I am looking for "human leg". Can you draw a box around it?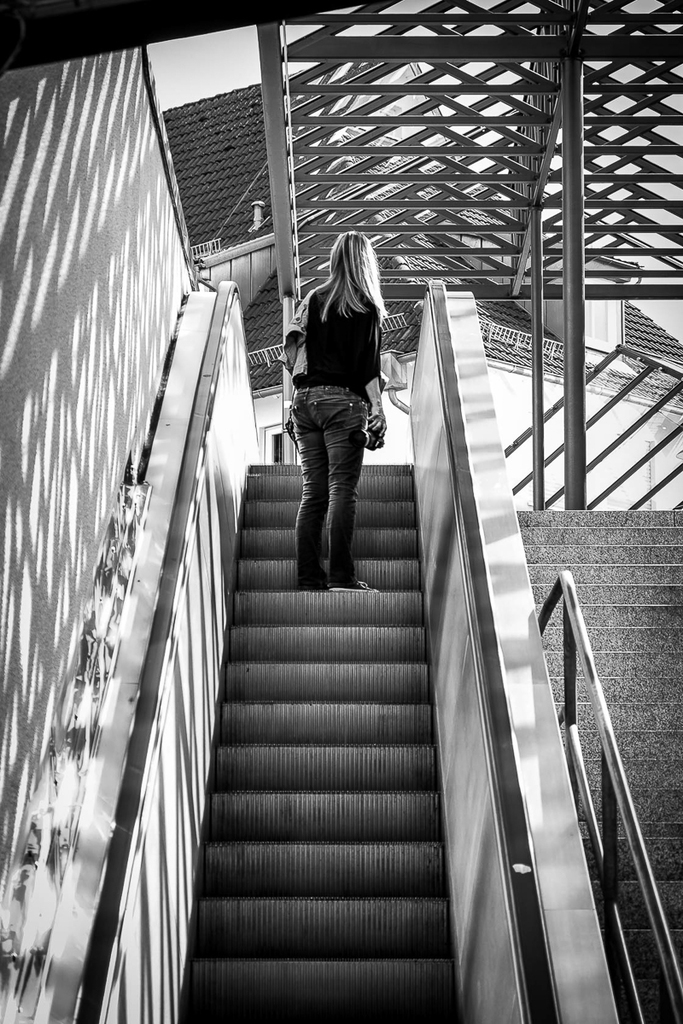
Sure, the bounding box is [294,388,325,585].
